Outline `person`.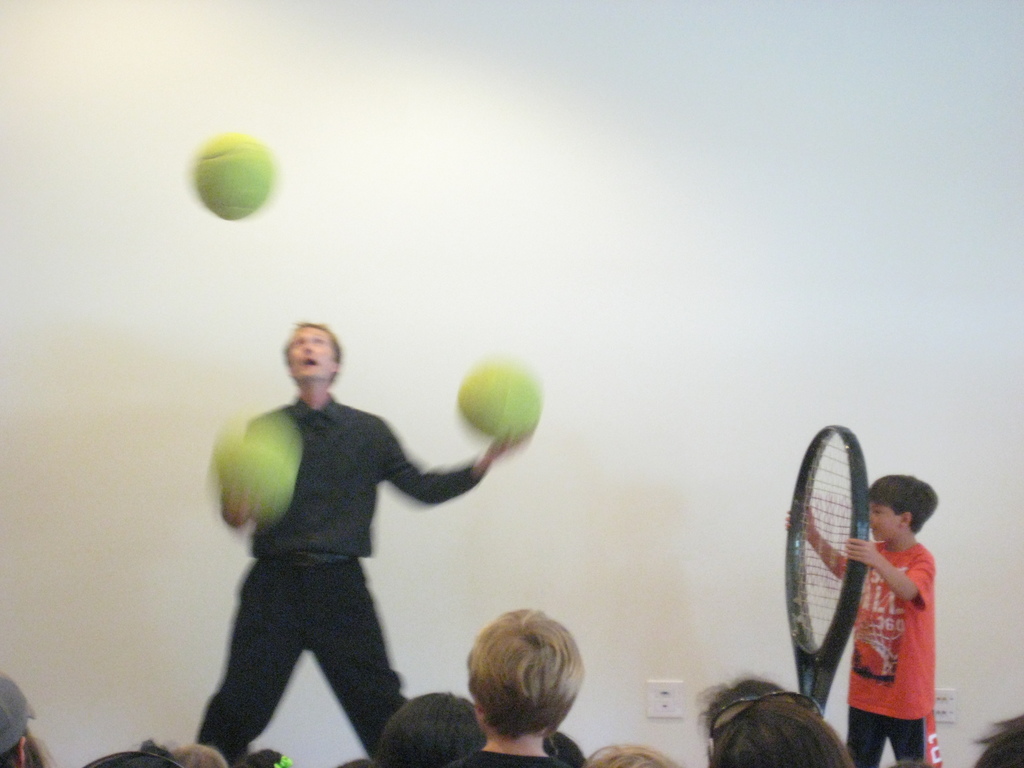
Outline: (0, 668, 54, 767).
